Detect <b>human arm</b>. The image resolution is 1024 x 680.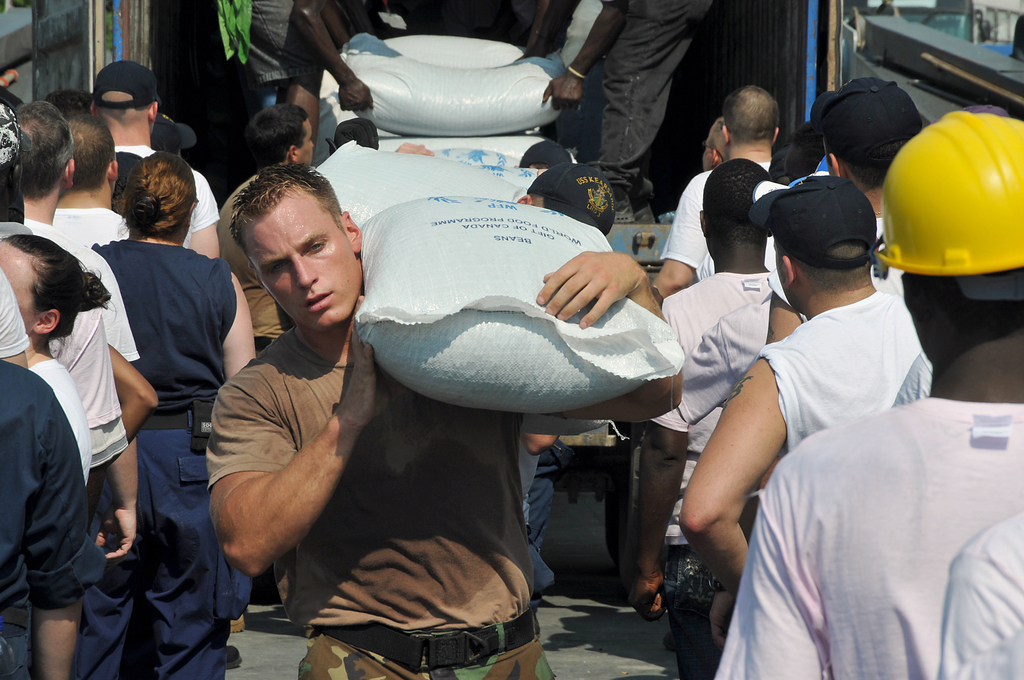
rect(0, 257, 33, 363).
